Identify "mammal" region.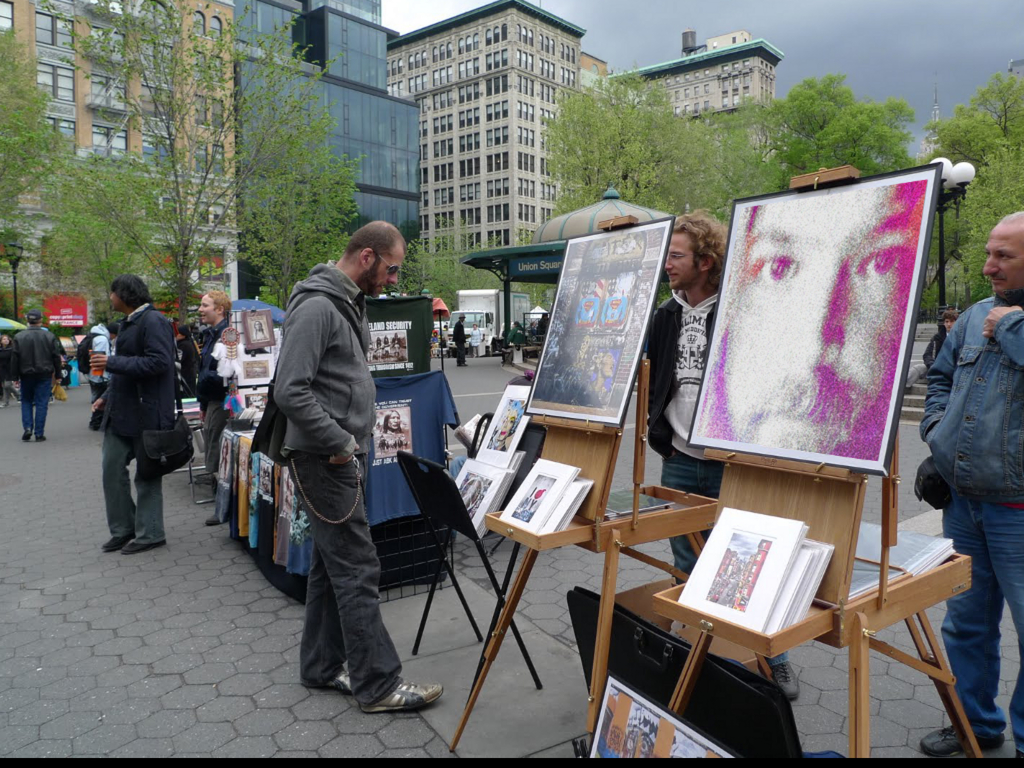
Region: x1=921 y1=208 x2=1023 y2=758.
